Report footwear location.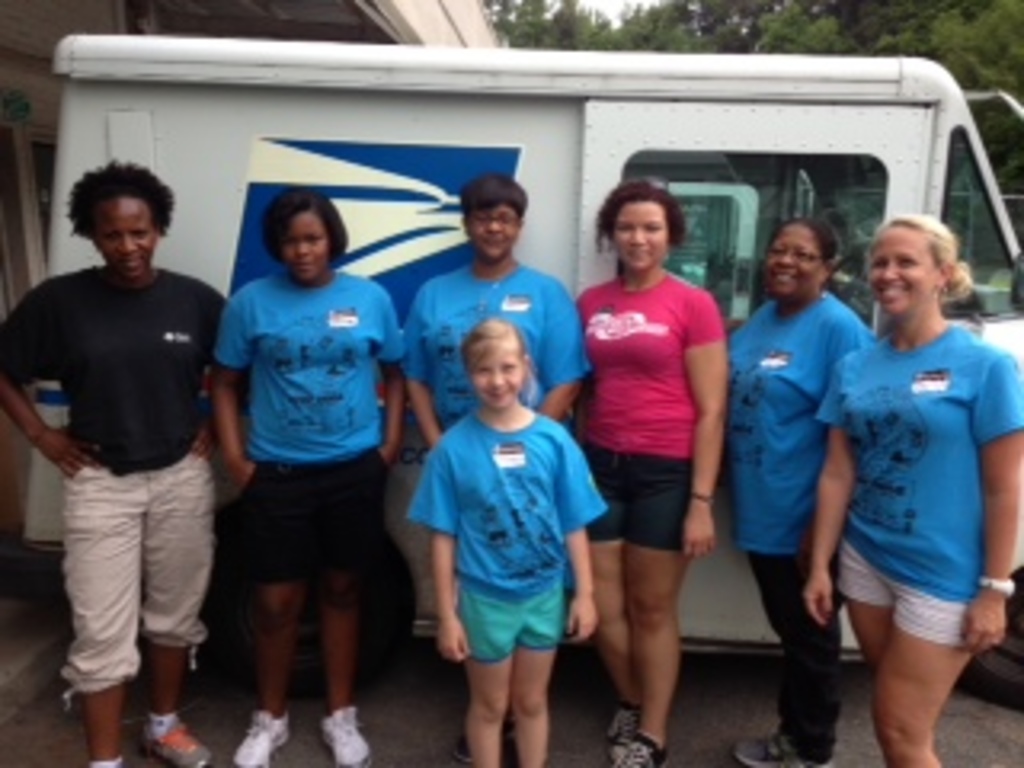
Report: BBox(454, 714, 515, 762).
